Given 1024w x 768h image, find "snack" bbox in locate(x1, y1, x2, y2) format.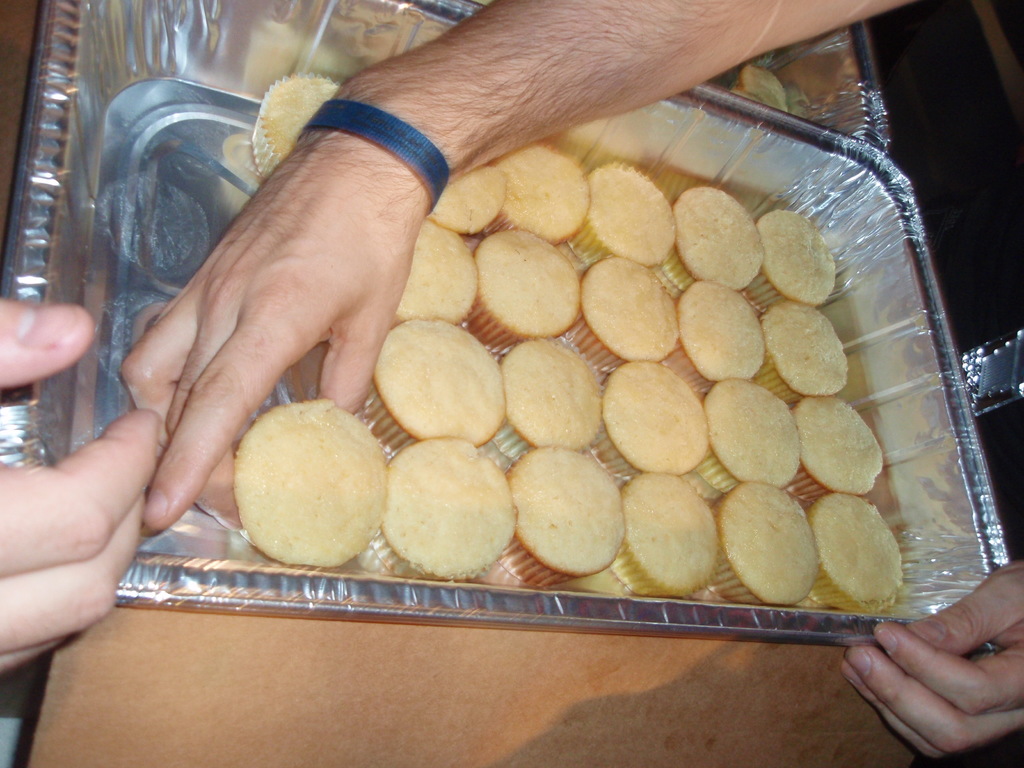
locate(388, 214, 481, 328).
